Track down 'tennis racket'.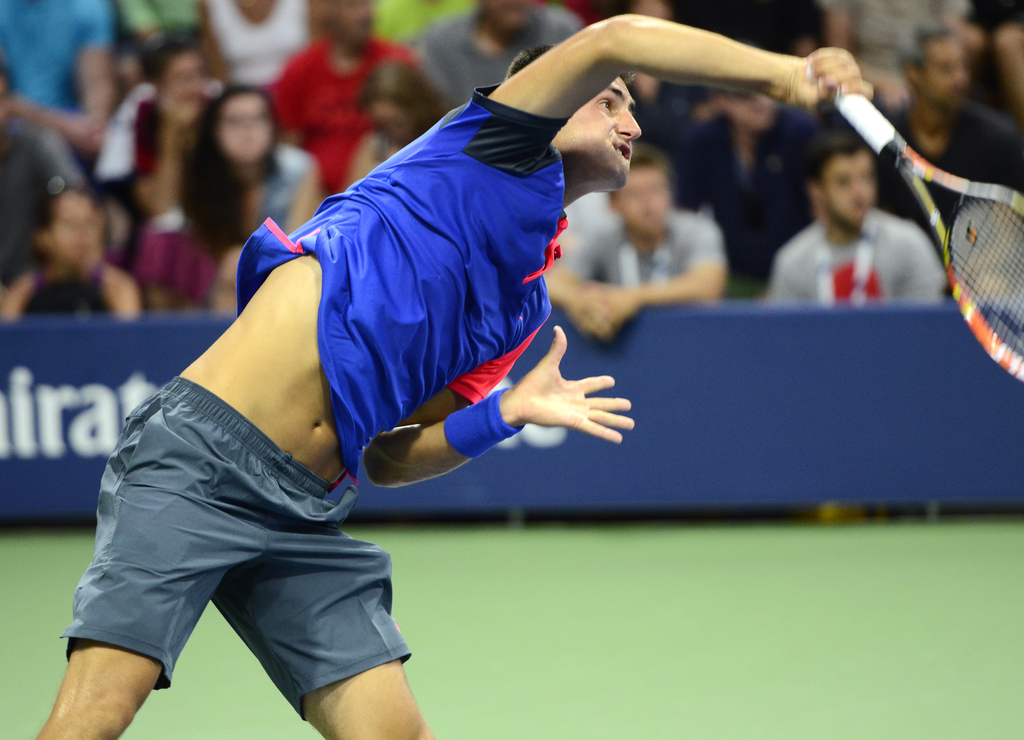
Tracked to locate(803, 64, 1023, 383).
